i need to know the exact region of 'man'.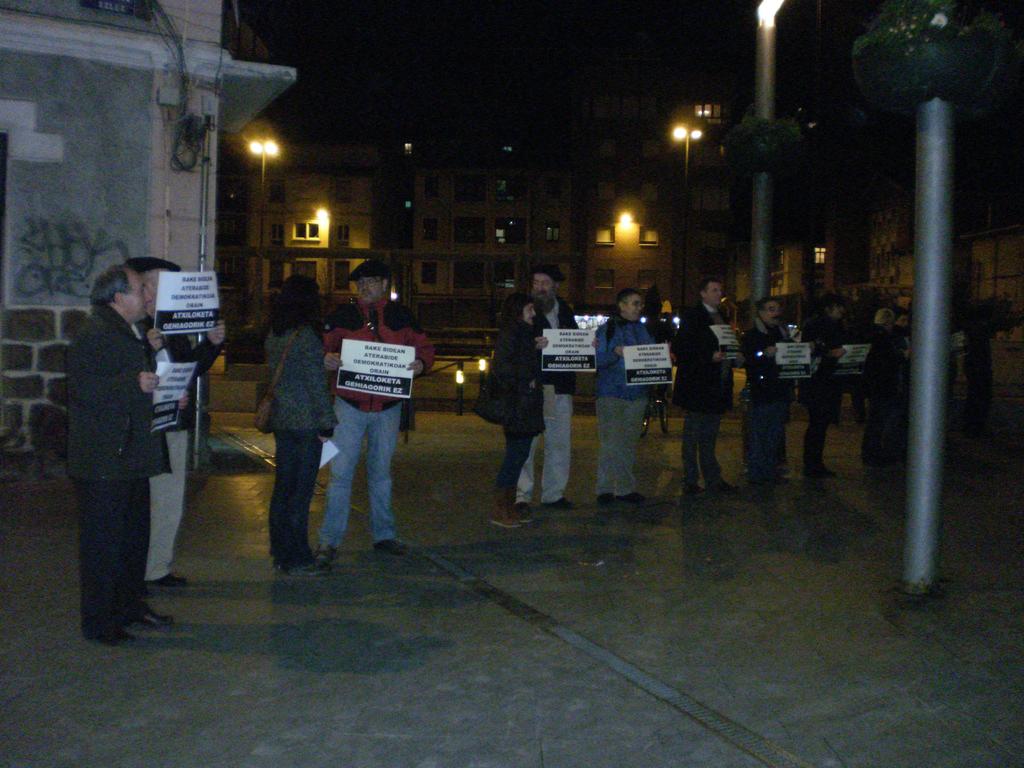
Region: rect(124, 253, 227, 585).
